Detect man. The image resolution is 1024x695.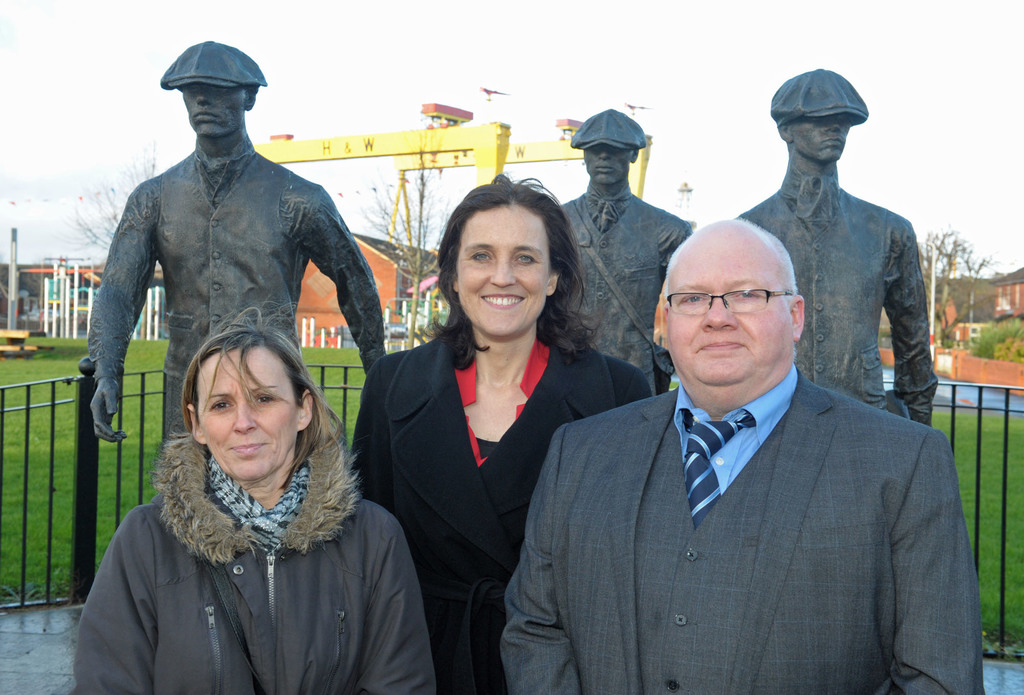
(430, 171, 899, 685).
